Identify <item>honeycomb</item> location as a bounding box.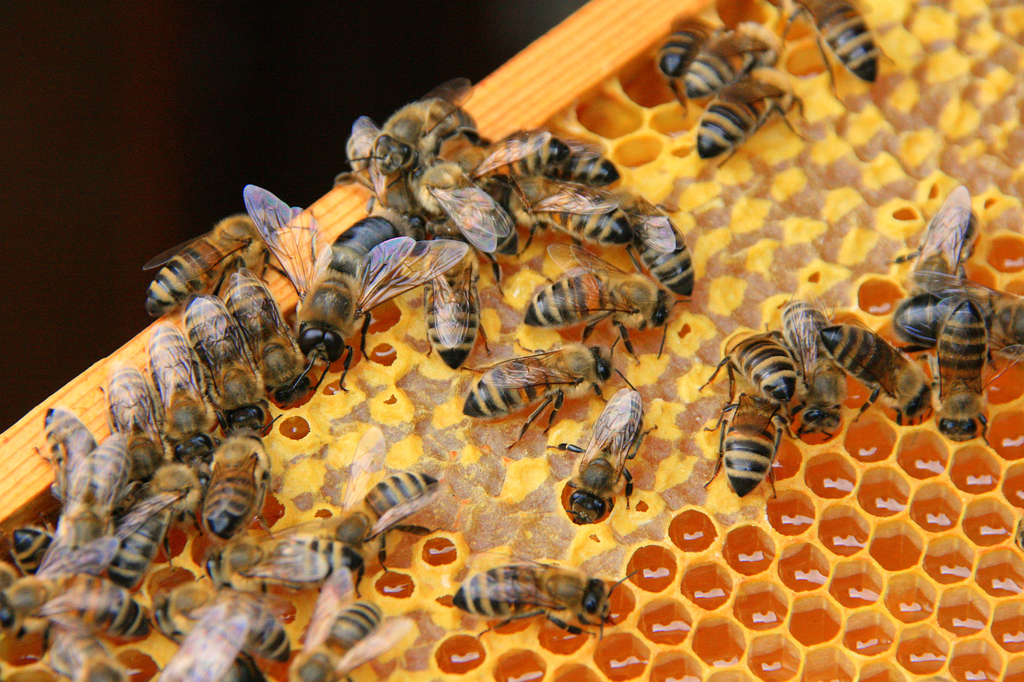
box(0, 2, 1023, 681).
